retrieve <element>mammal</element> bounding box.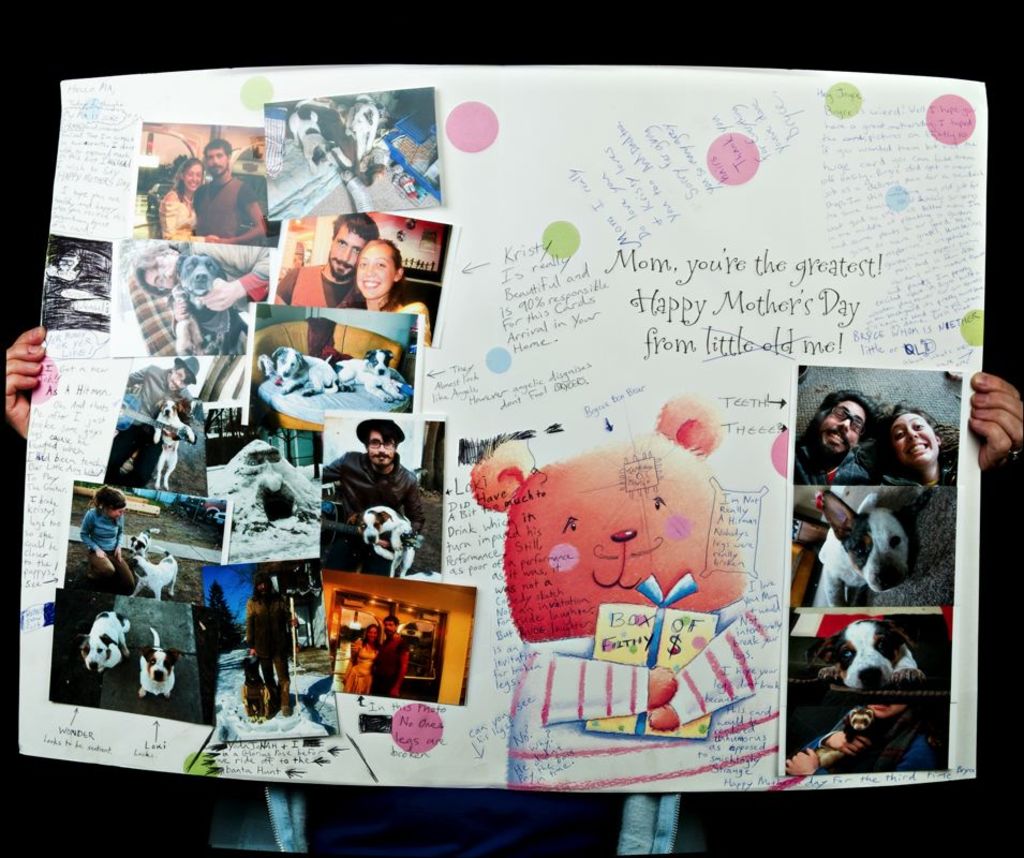
Bounding box: {"left": 344, "top": 502, "right": 420, "bottom": 579}.
